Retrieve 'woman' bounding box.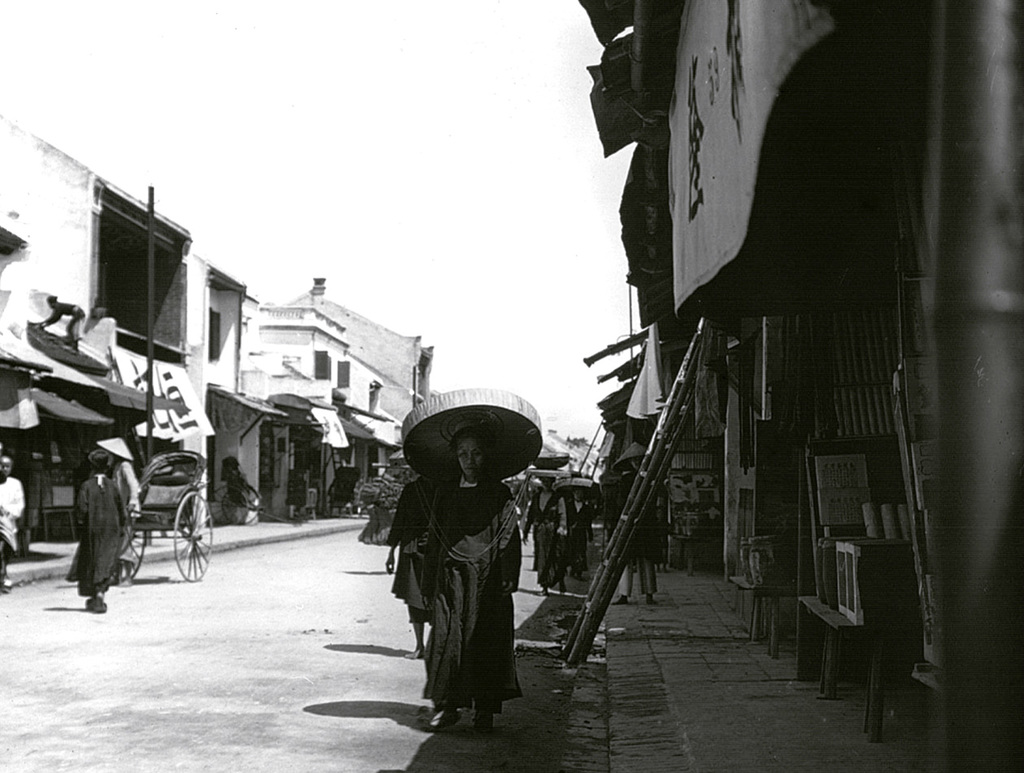
Bounding box: (73, 452, 133, 615).
